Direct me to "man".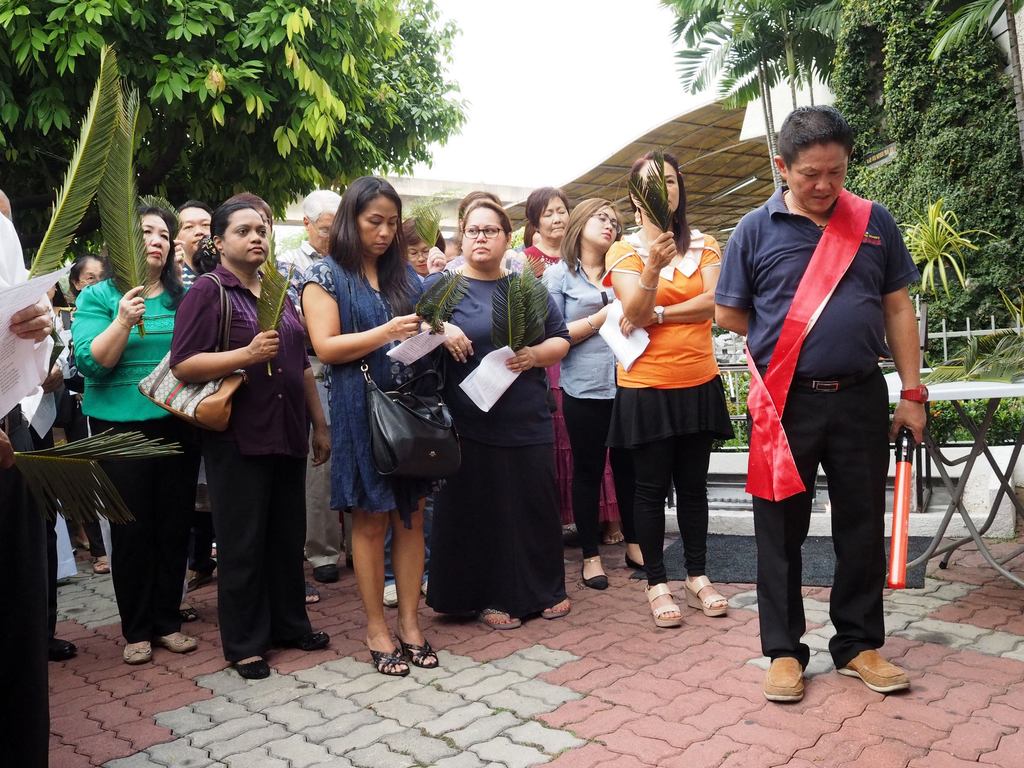
Direction: [x1=0, y1=218, x2=64, y2=767].
